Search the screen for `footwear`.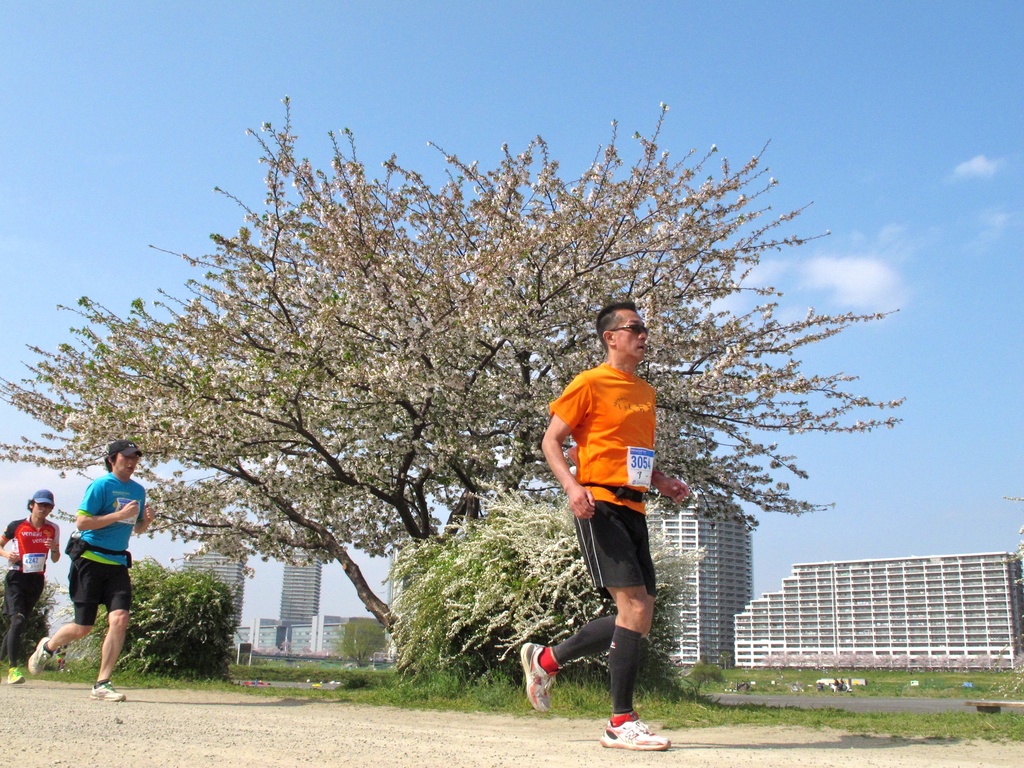
Found at <region>89, 676, 126, 705</region>.
